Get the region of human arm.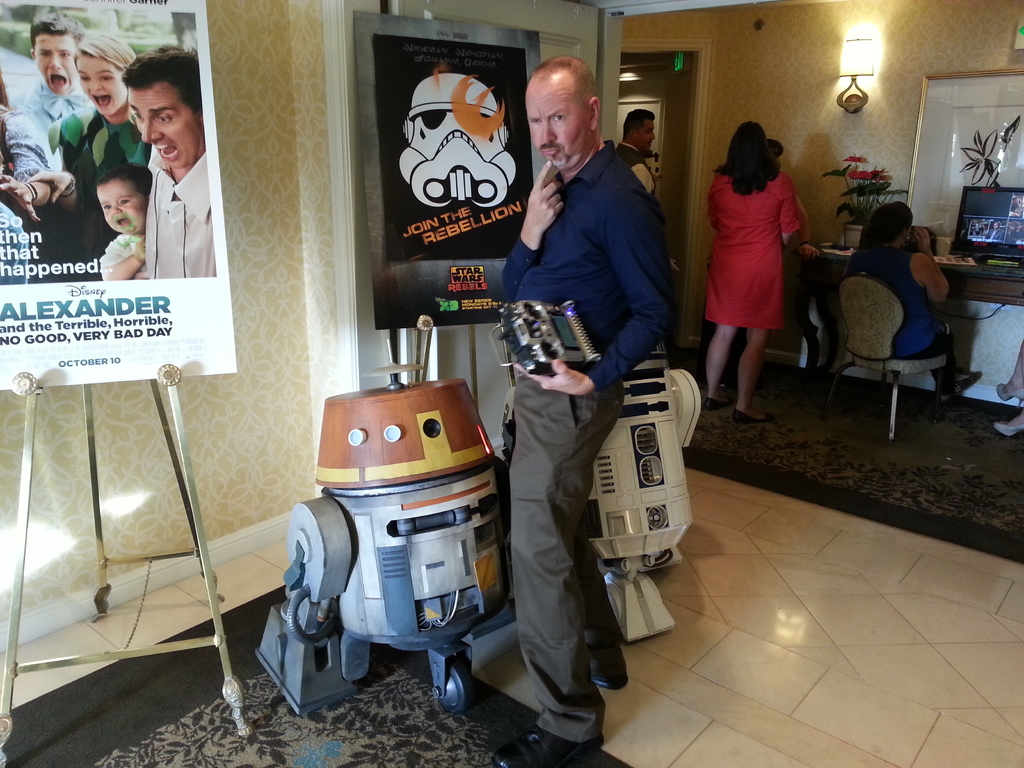
<bbox>30, 170, 81, 207</bbox>.
